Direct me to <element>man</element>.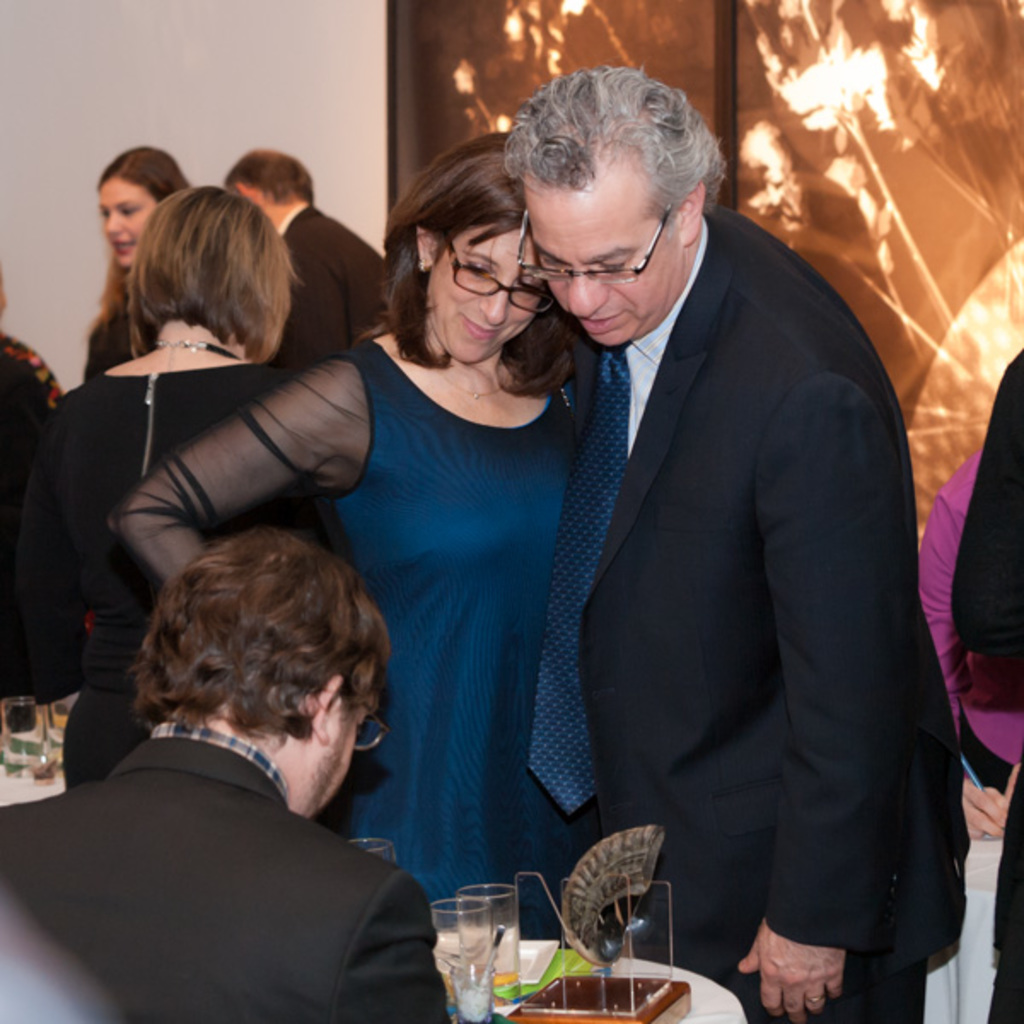
Direction: <box>457,65,930,1007</box>.
